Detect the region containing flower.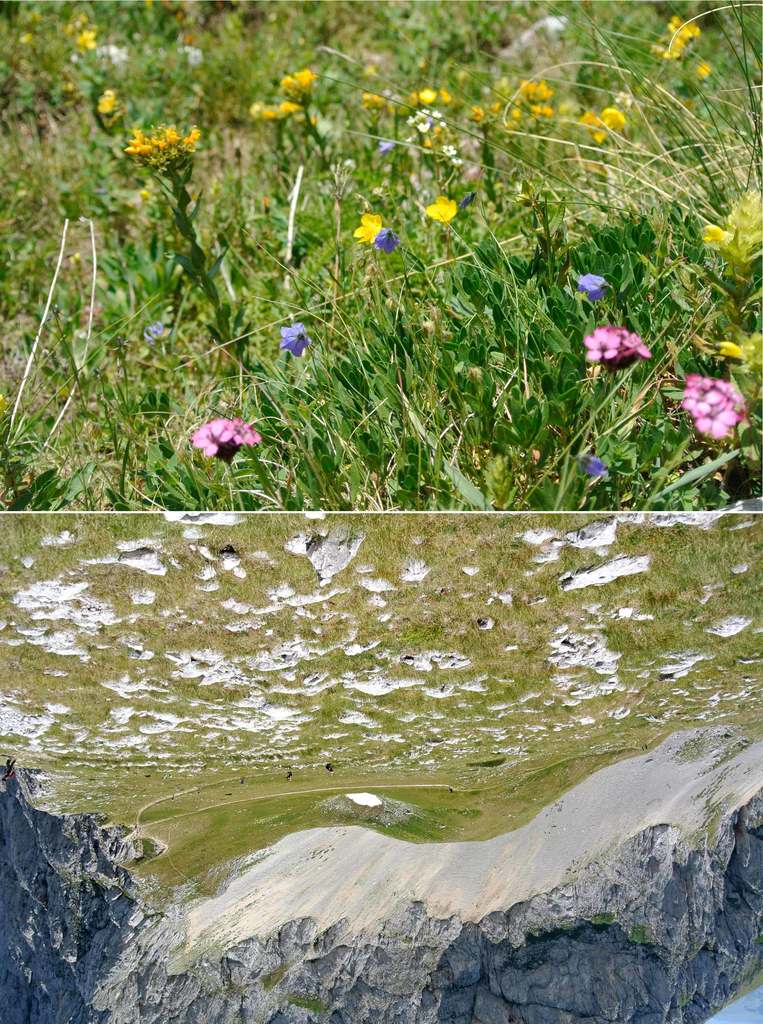
x1=374 y1=228 x2=405 y2=257.
